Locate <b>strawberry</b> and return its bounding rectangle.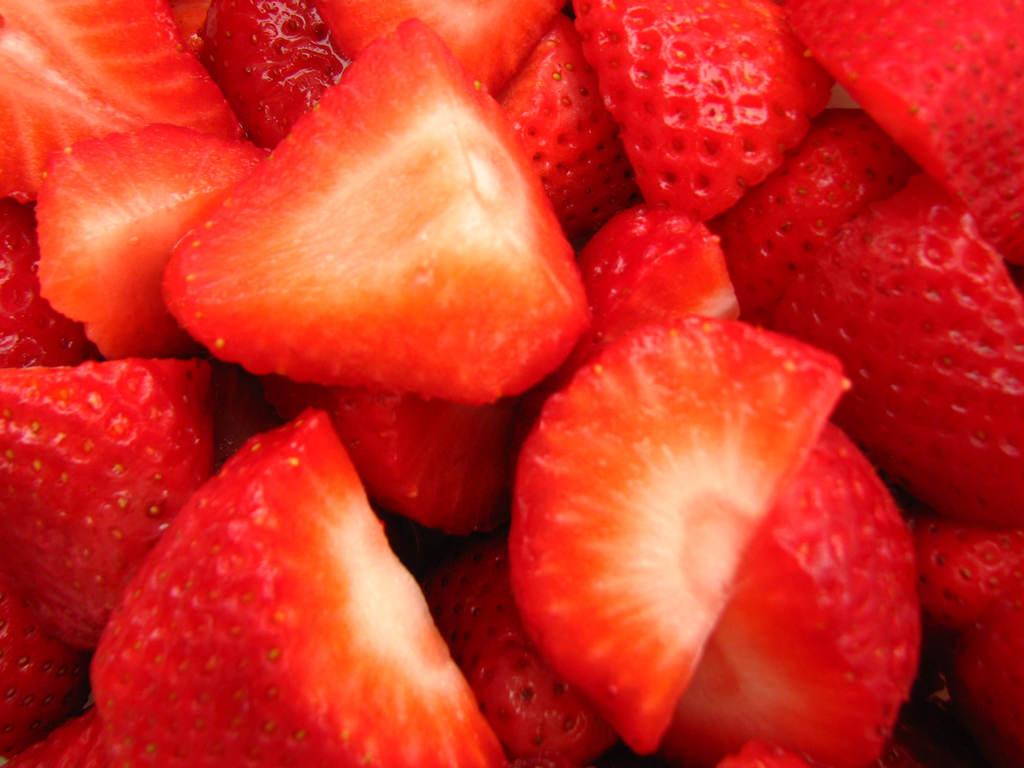
497,11,636,237.
